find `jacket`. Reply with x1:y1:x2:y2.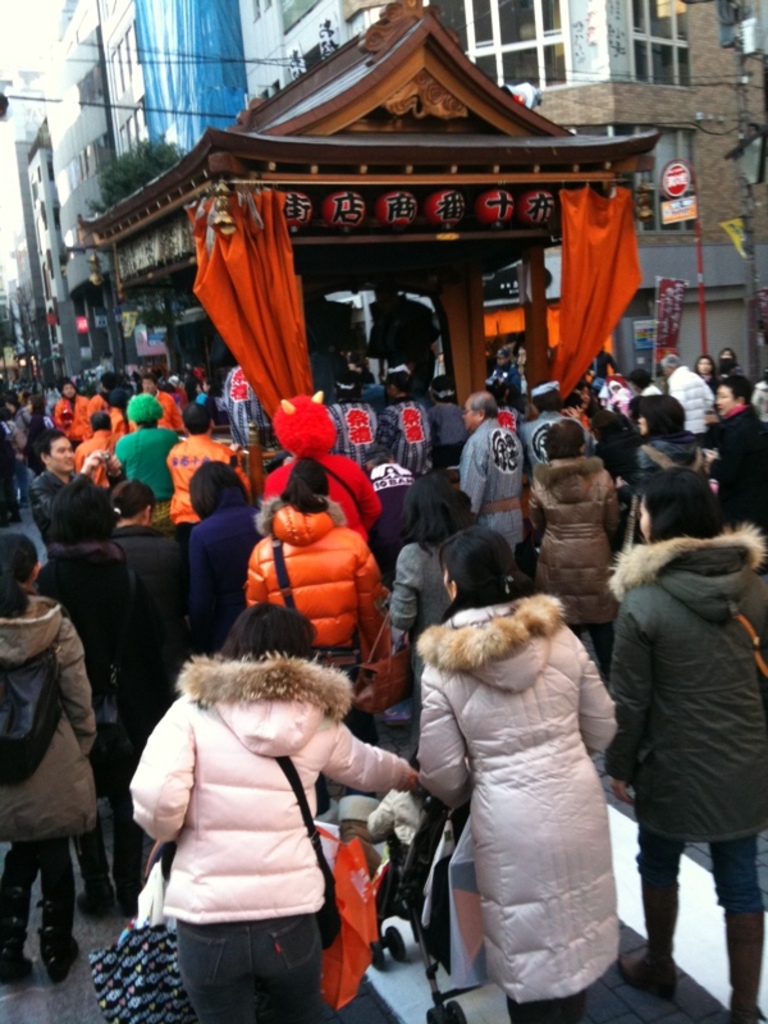
515:445:620:617.
